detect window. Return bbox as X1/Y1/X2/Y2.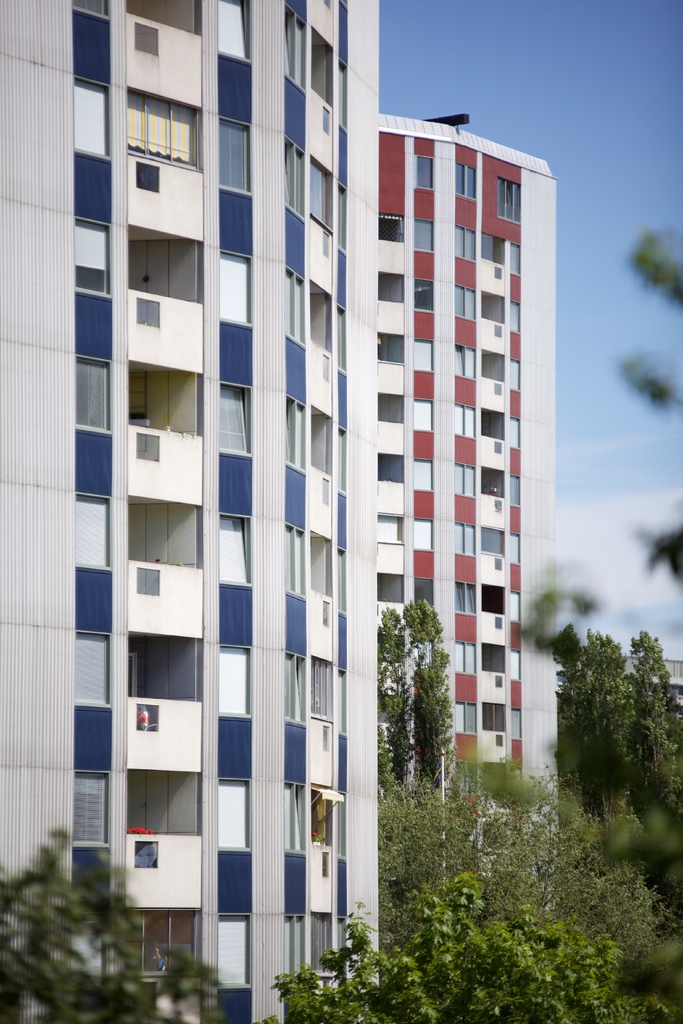
376/391/402/421.
